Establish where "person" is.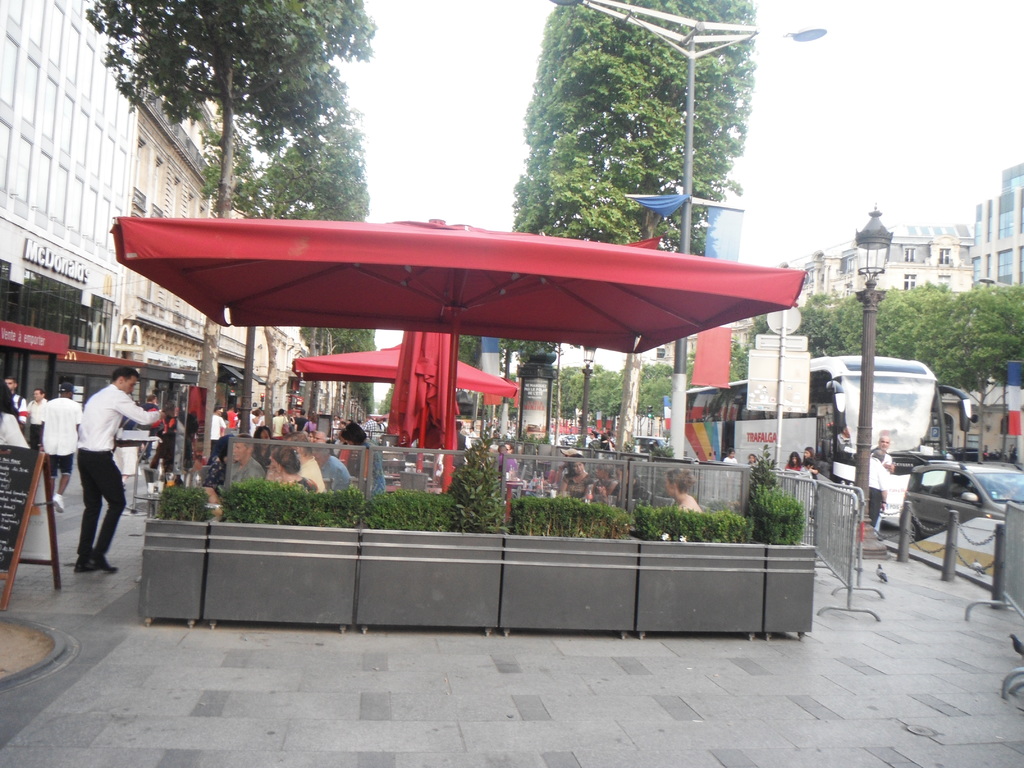
Established at [152, 394, 179, 466].
